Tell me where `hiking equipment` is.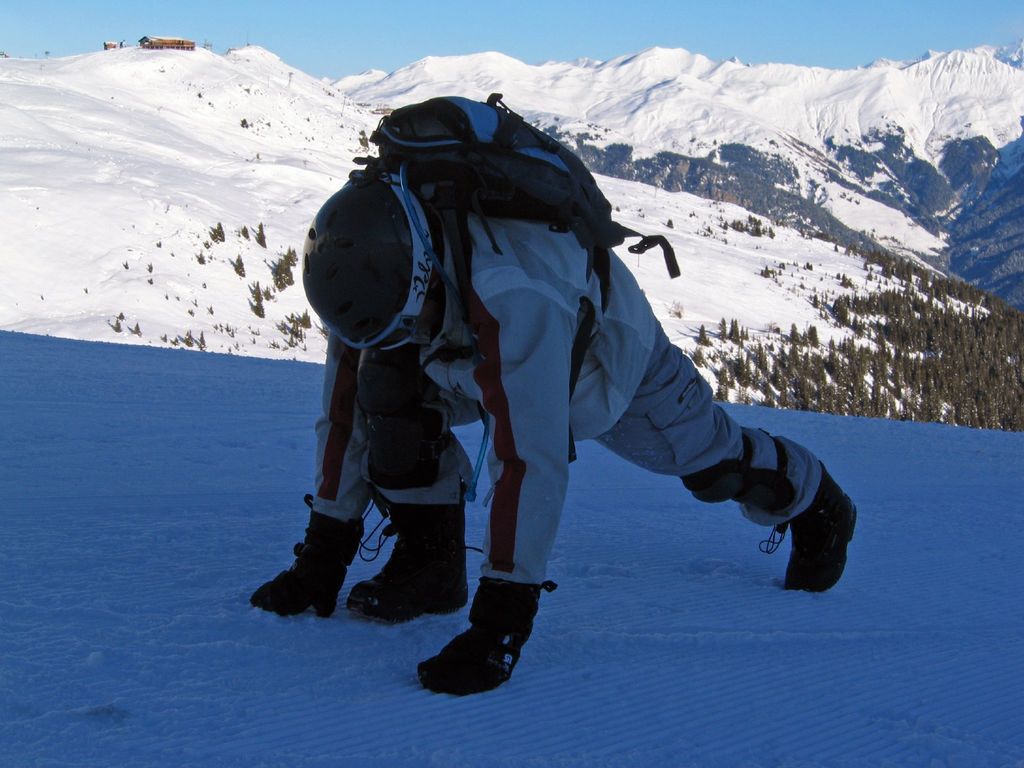
`hiking equipment` is at (x1=317, y1=94, x2=680, y2=575).
